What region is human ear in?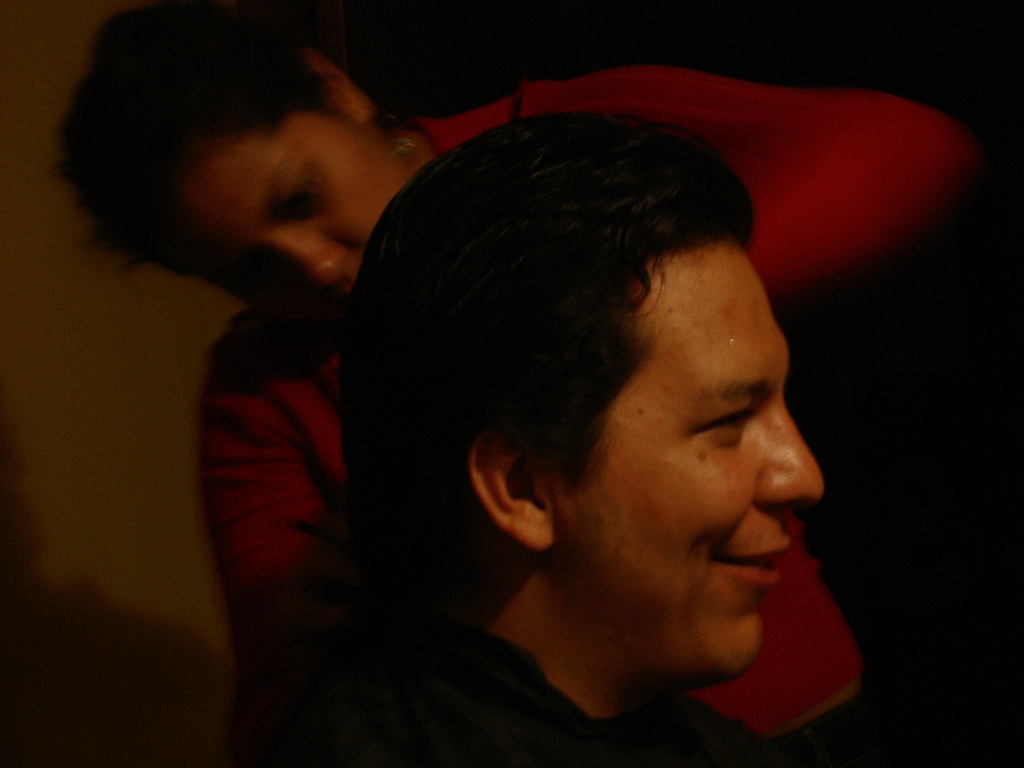
[472, 427, 550, 549].
